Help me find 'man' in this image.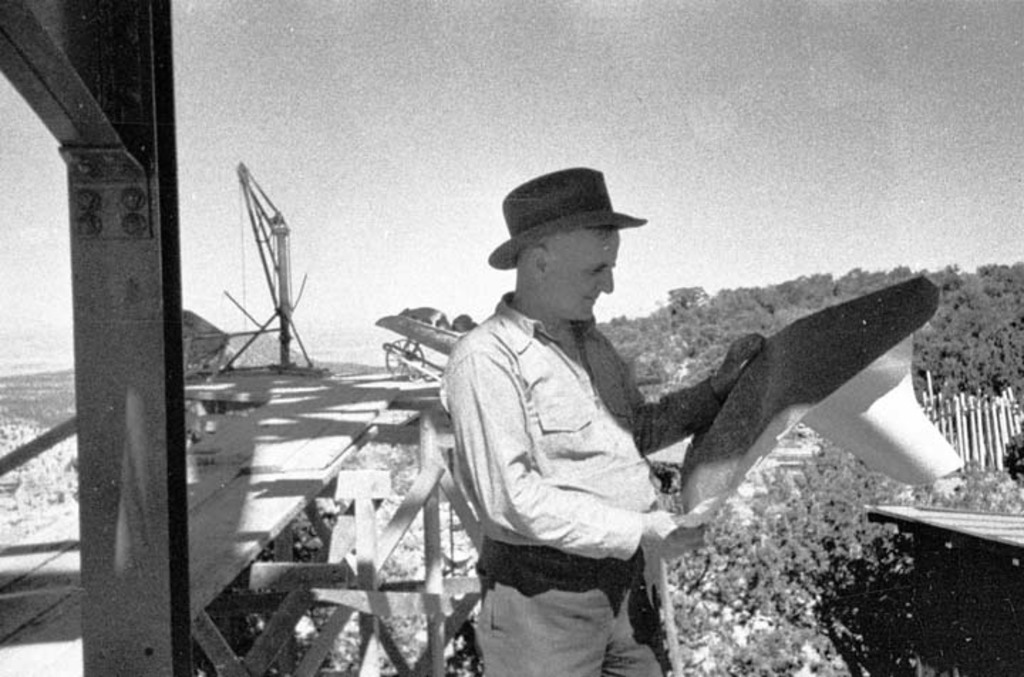
Found it: x1=420 y1=164 x2=708 y2=676.
